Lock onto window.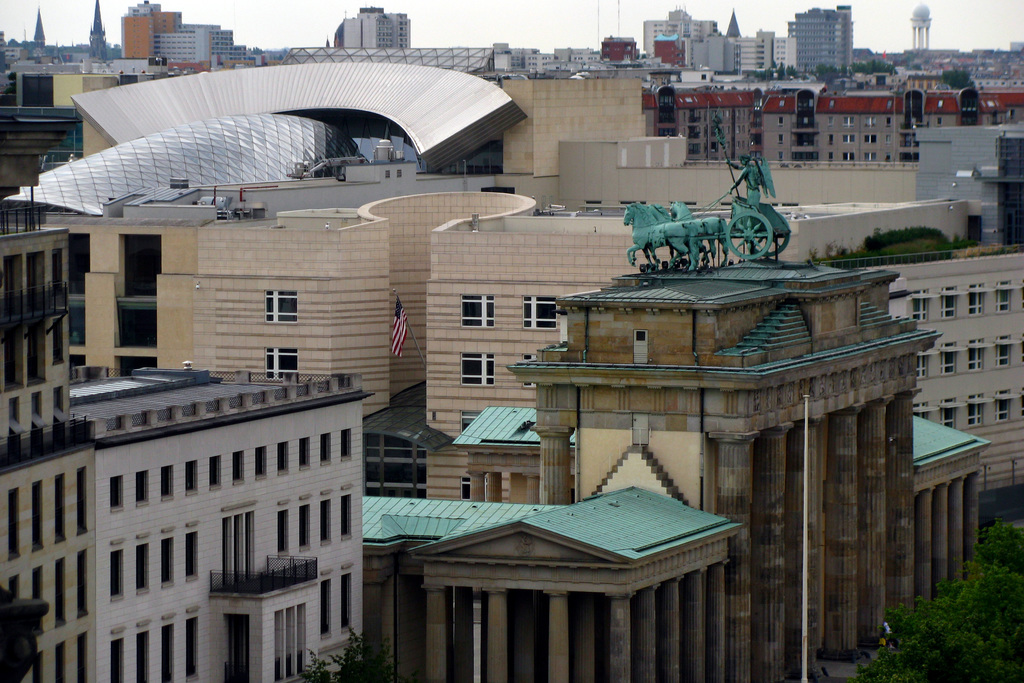
Locked: crop(58, 476, 67, 542).
